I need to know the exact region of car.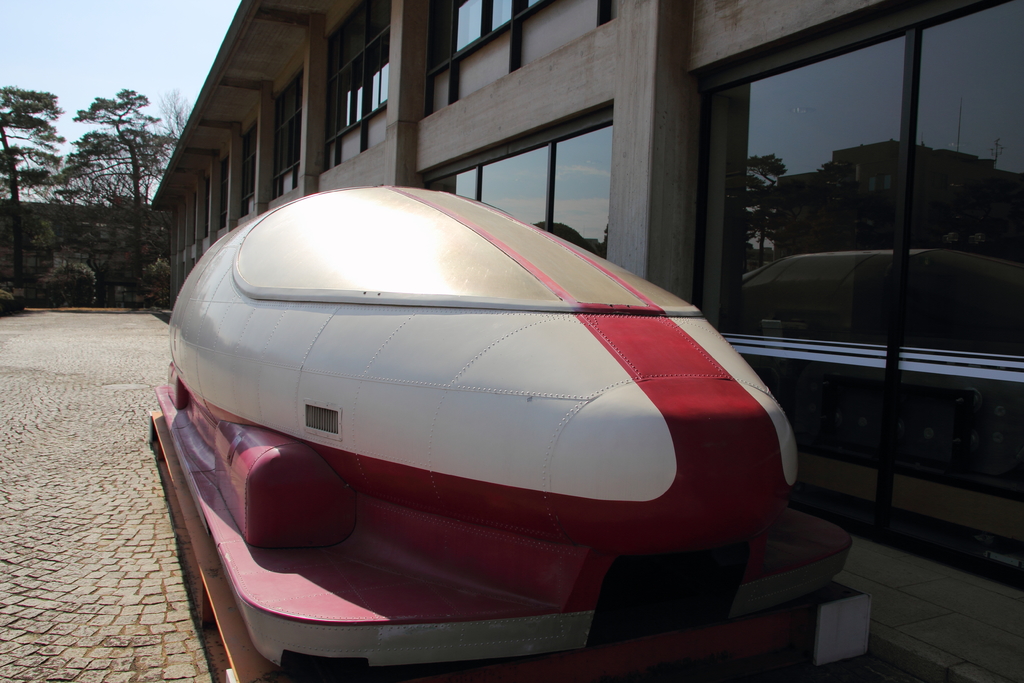
Region: (146,186,1005,679).
